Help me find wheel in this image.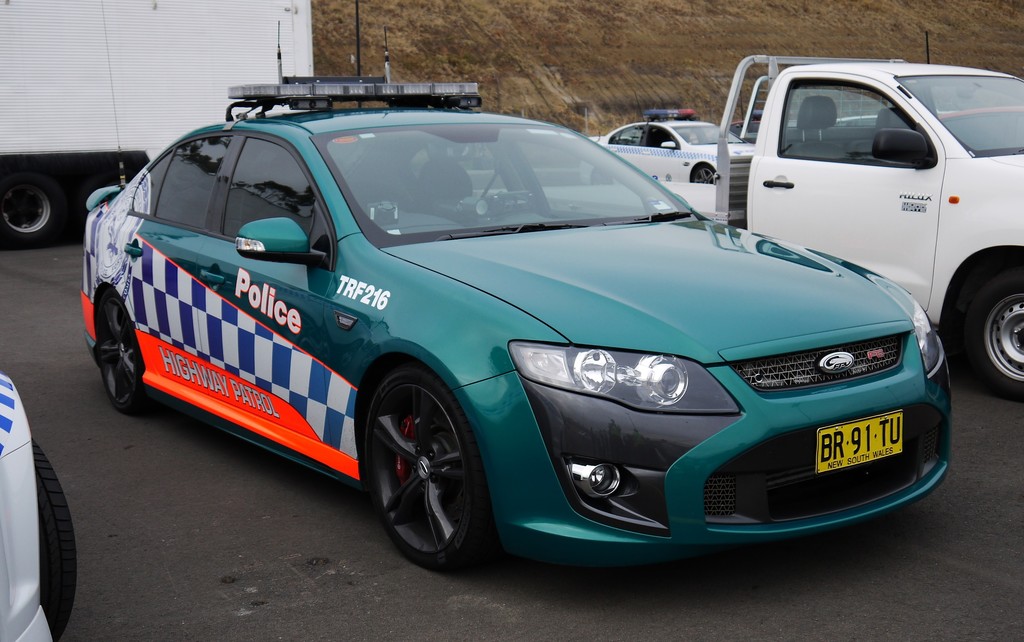
Found it: (100,290,161,415).
